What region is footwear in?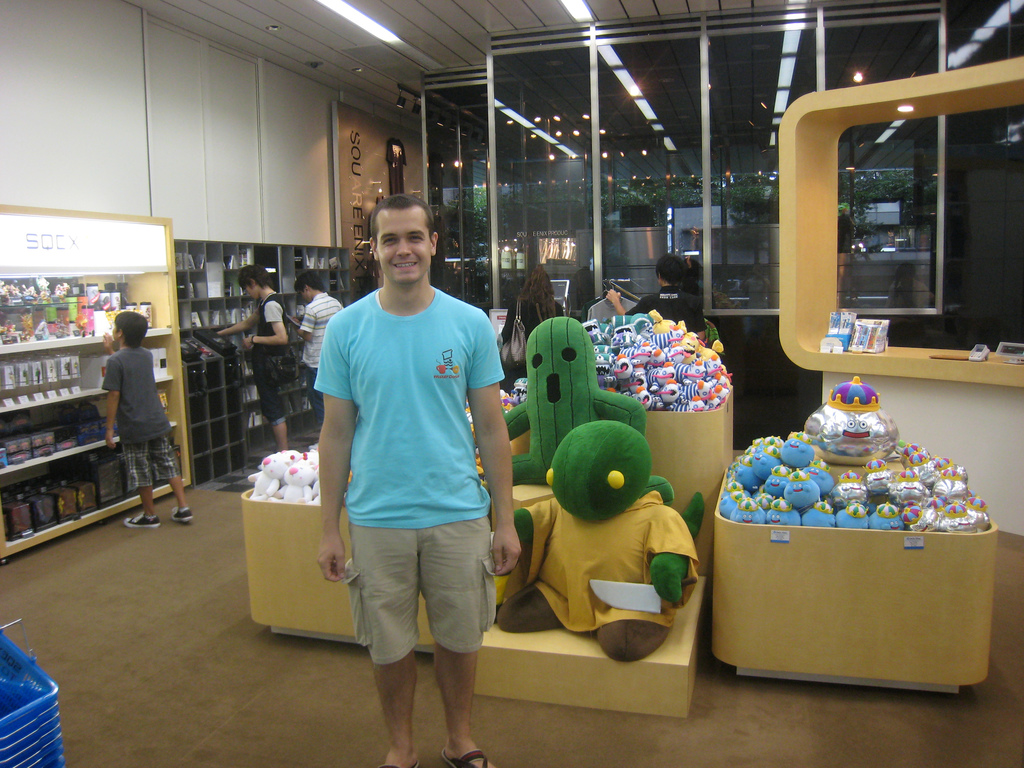
<region>124, 513, 157, 529</region>.
